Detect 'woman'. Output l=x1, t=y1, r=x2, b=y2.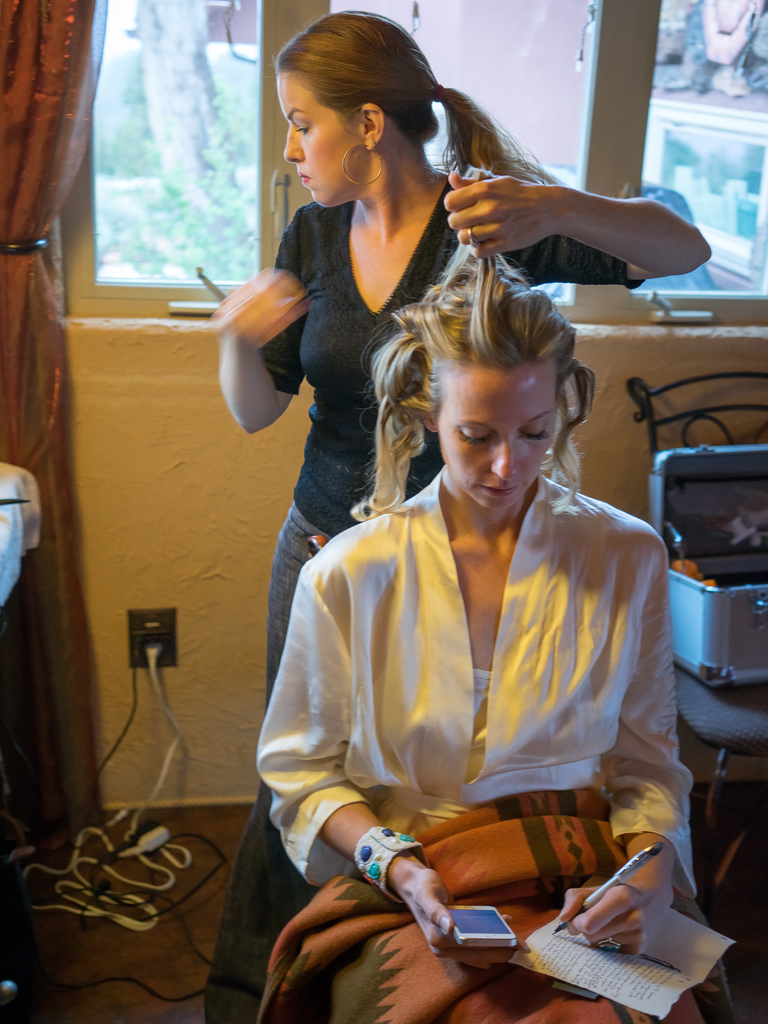
l=261, t=175, r=701, b=1023.
